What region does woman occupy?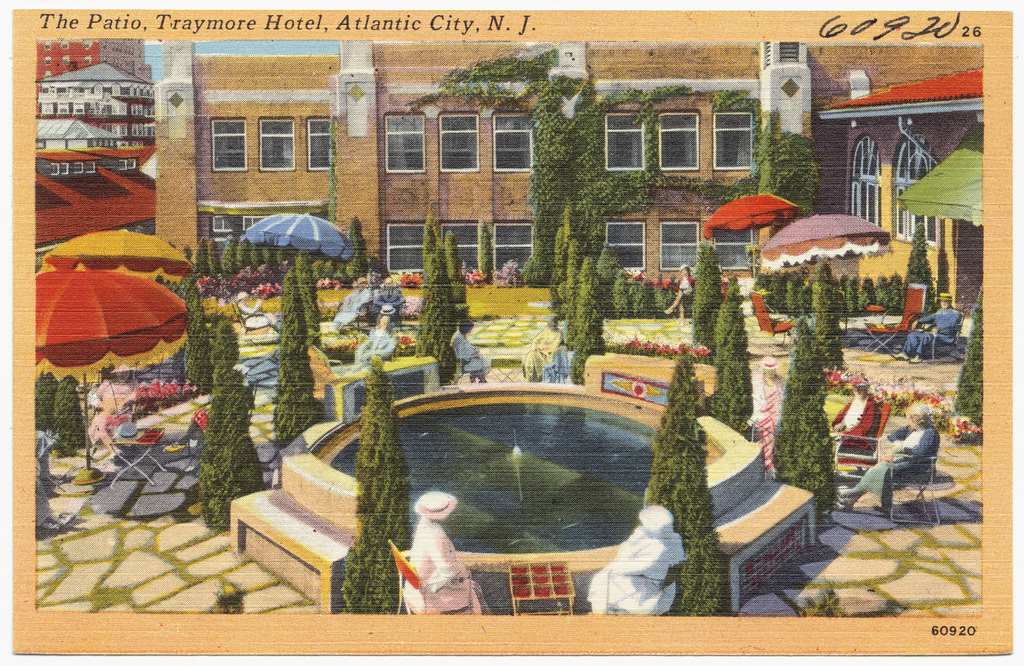
<box>823,393,937,520</box>.
